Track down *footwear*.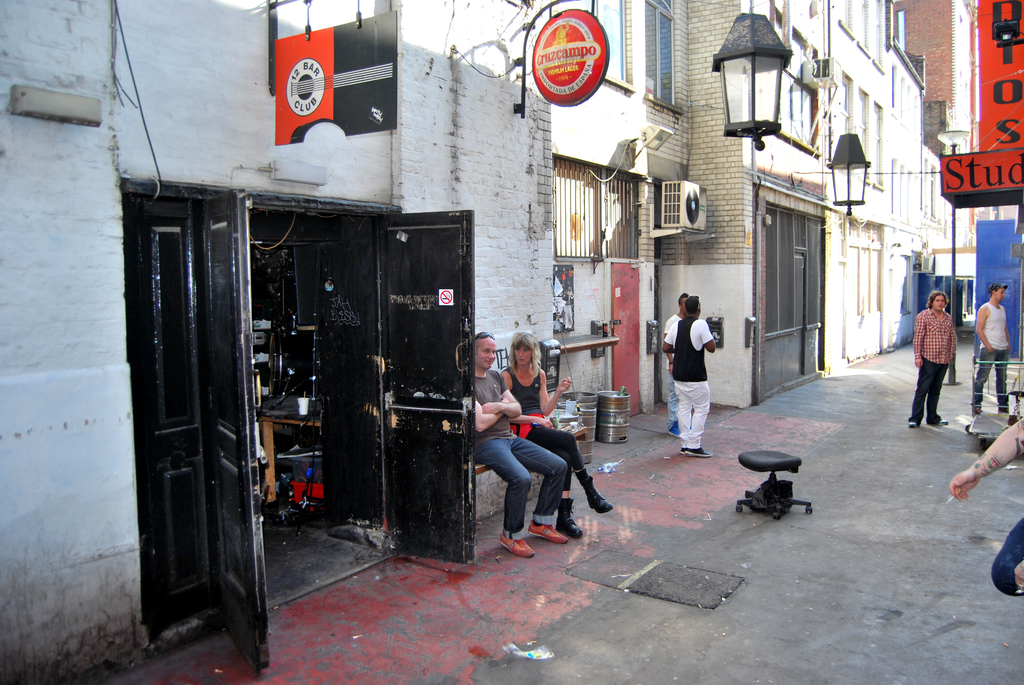
Tracked to rect(936, 417, 947, 427).
